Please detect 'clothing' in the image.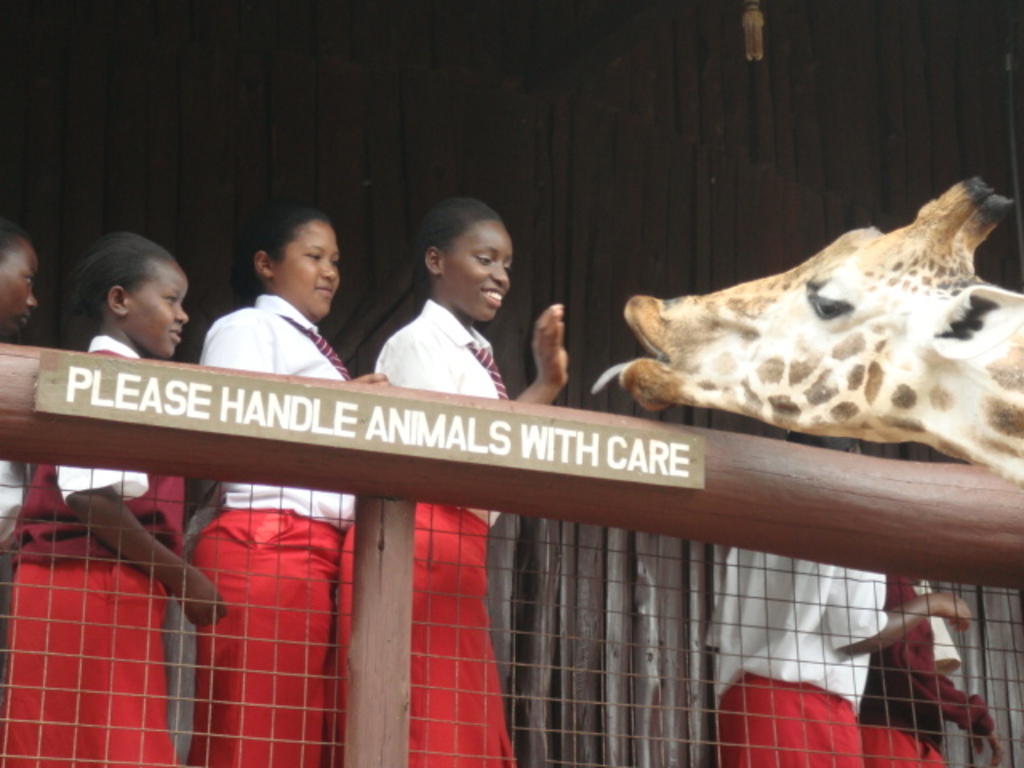
<region>341, 299, 517, 766</region>.
